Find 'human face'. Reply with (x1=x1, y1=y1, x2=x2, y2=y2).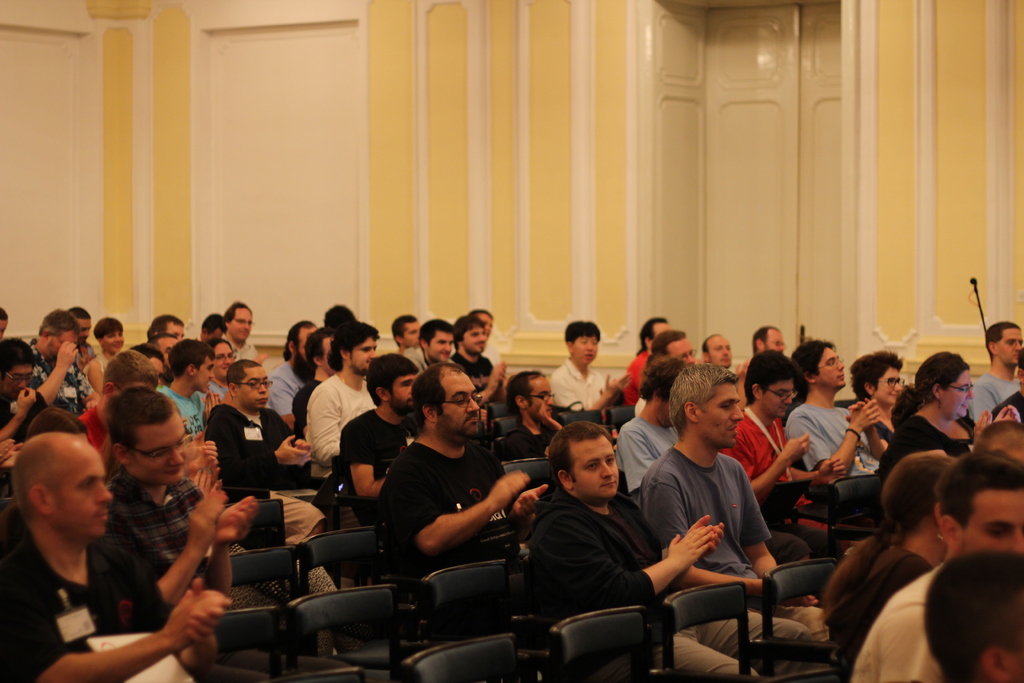
(x1=54, y1=449, x2=113, y2=544).
